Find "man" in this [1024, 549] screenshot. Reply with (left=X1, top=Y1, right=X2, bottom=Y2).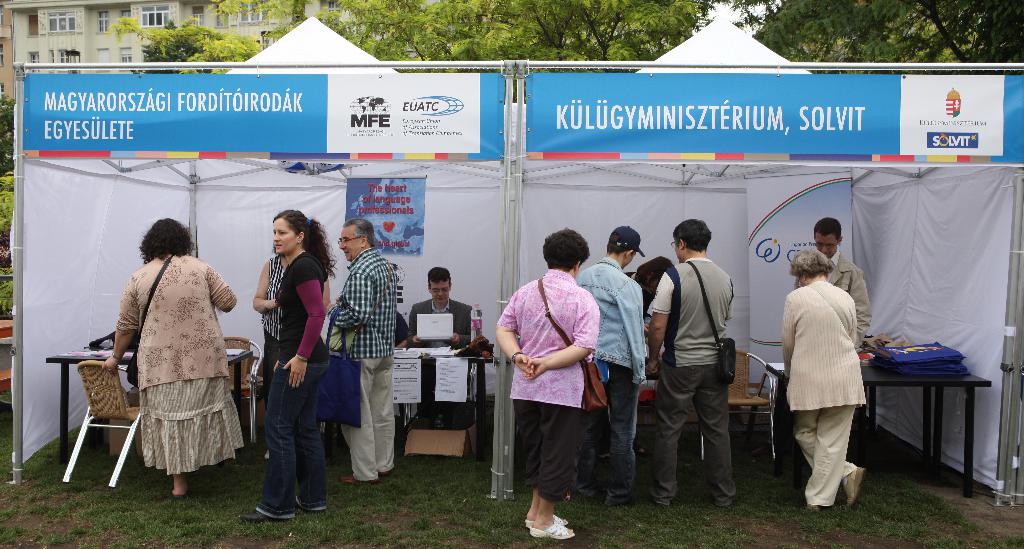
(left=406, top=266, right=502, bottom=431).
